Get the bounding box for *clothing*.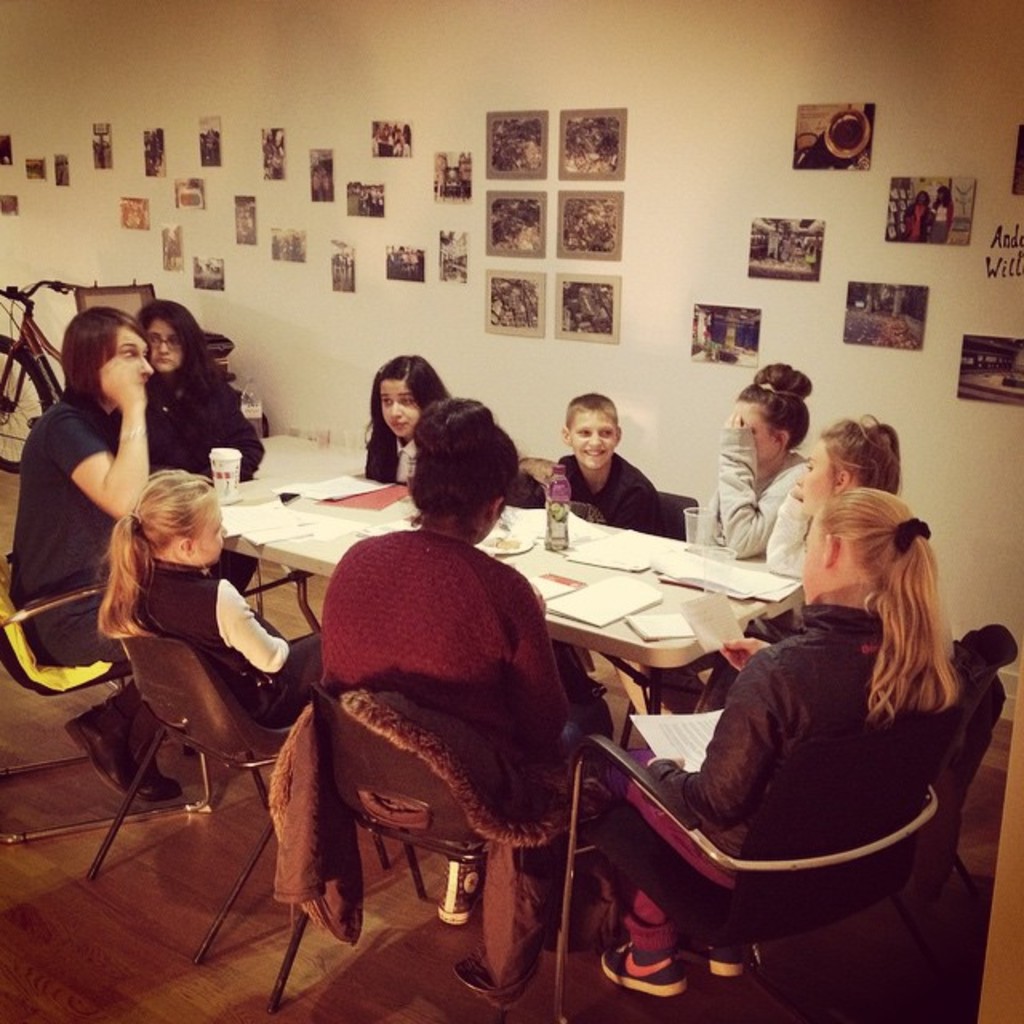
118 371 262 590.
